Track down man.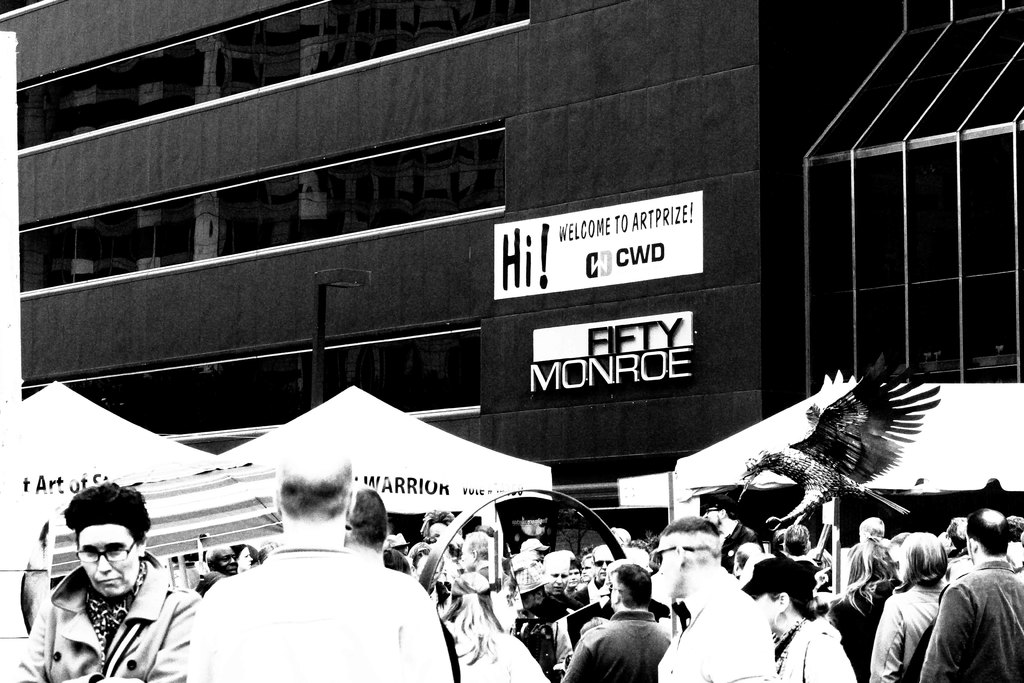
Tracked to [188,448,455,682].
